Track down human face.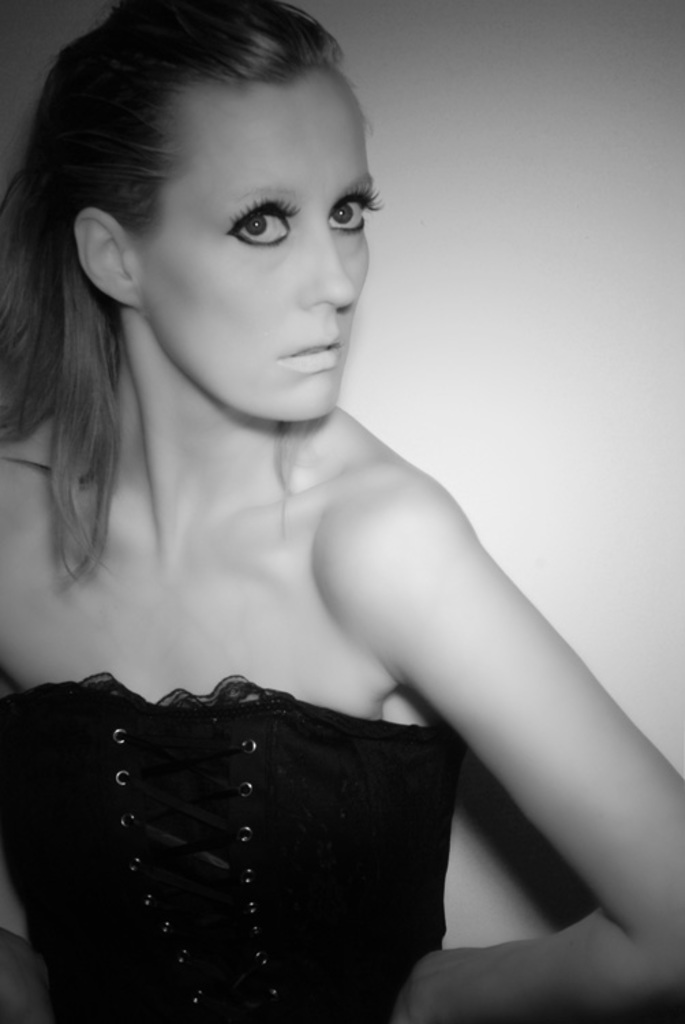
Tracked to BBox(141, 75, 377, 422).
